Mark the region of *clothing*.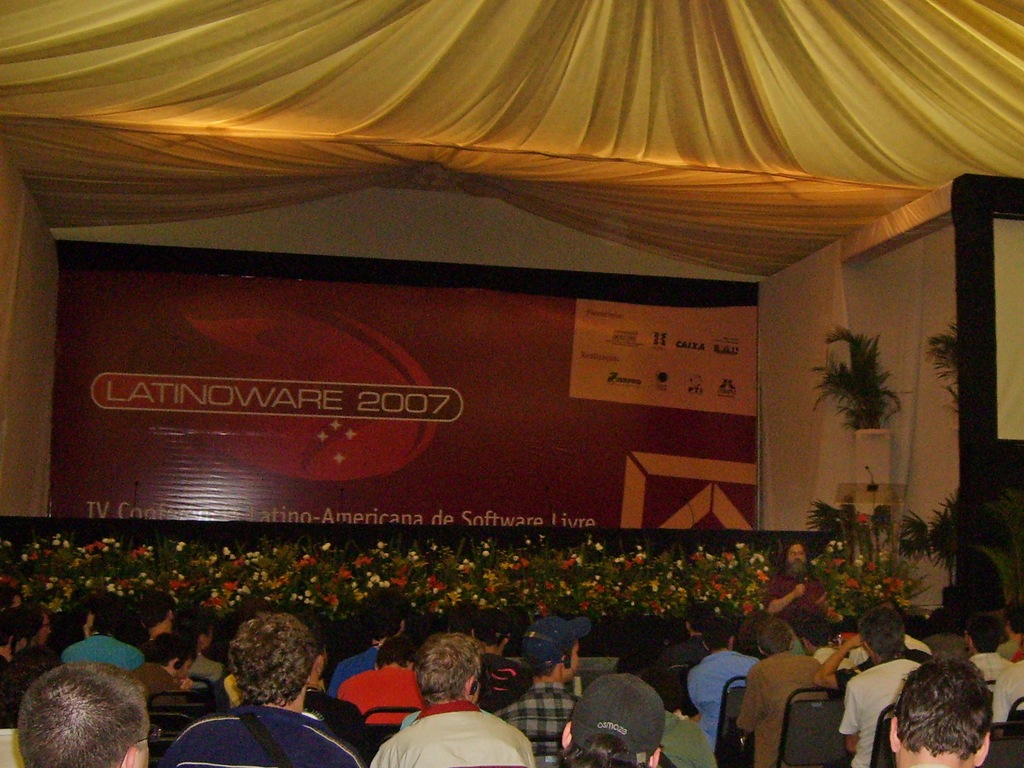
Region: 656 711 714 767.
